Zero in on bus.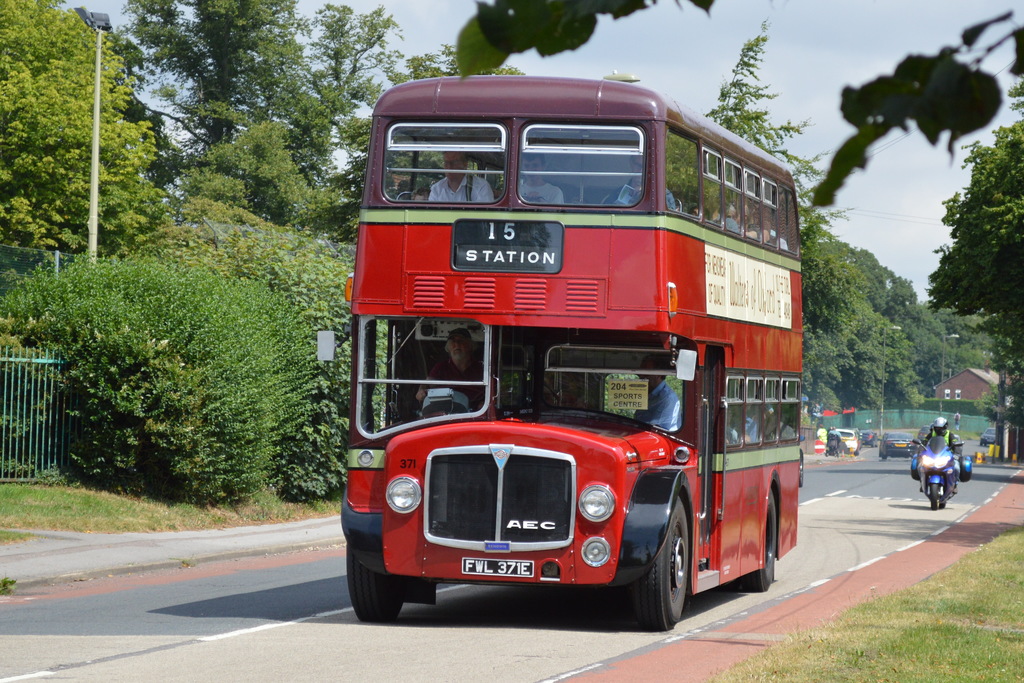
Zeroed in: <region>309, 70, 808, 634</region>.
